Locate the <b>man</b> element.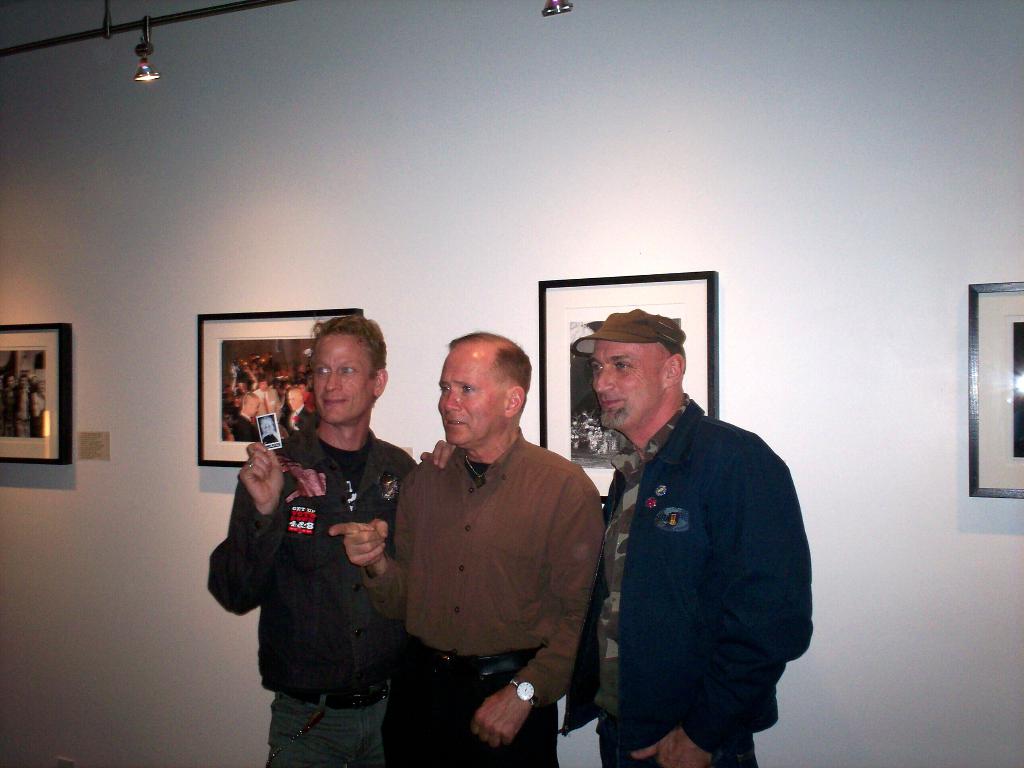
Element bbox: detection(207, 315, 419, 767).
